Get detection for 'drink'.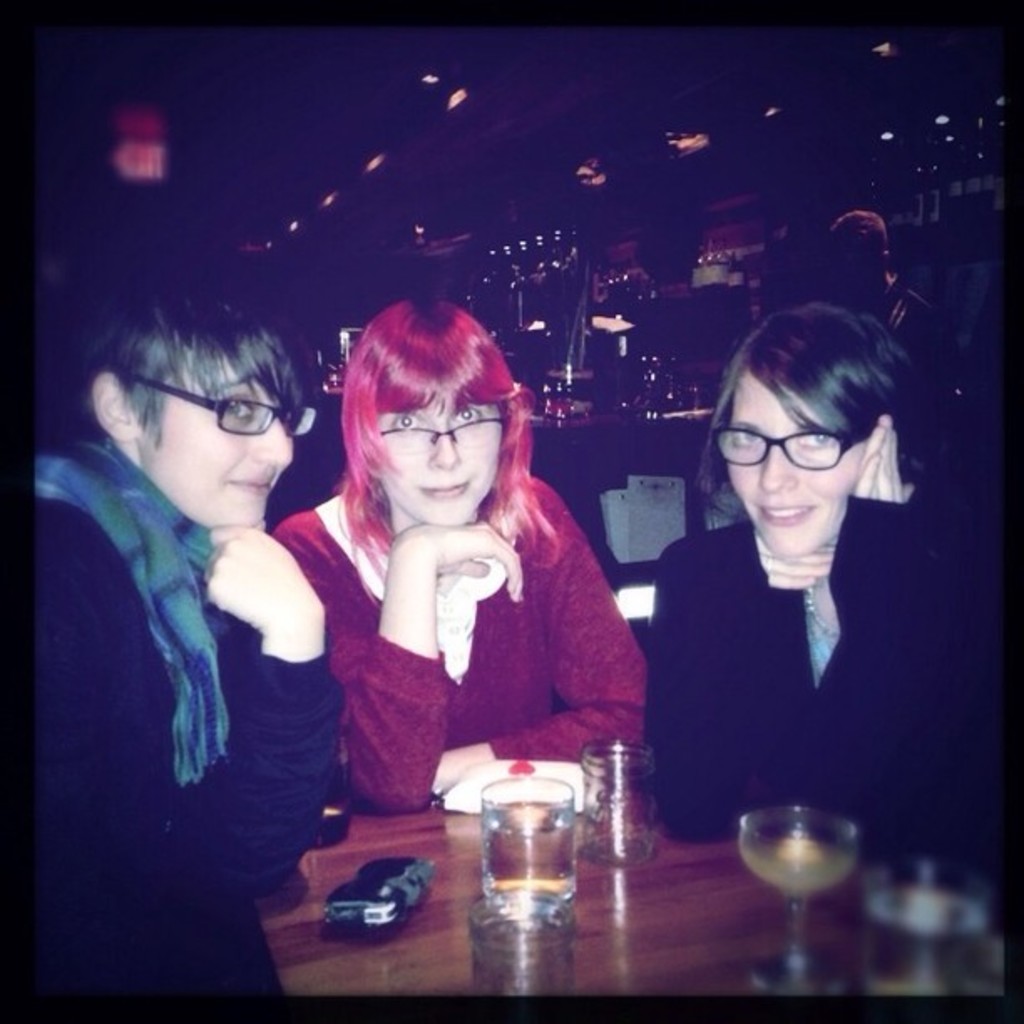
Detection: box(863, 865, 1006, 1001).
